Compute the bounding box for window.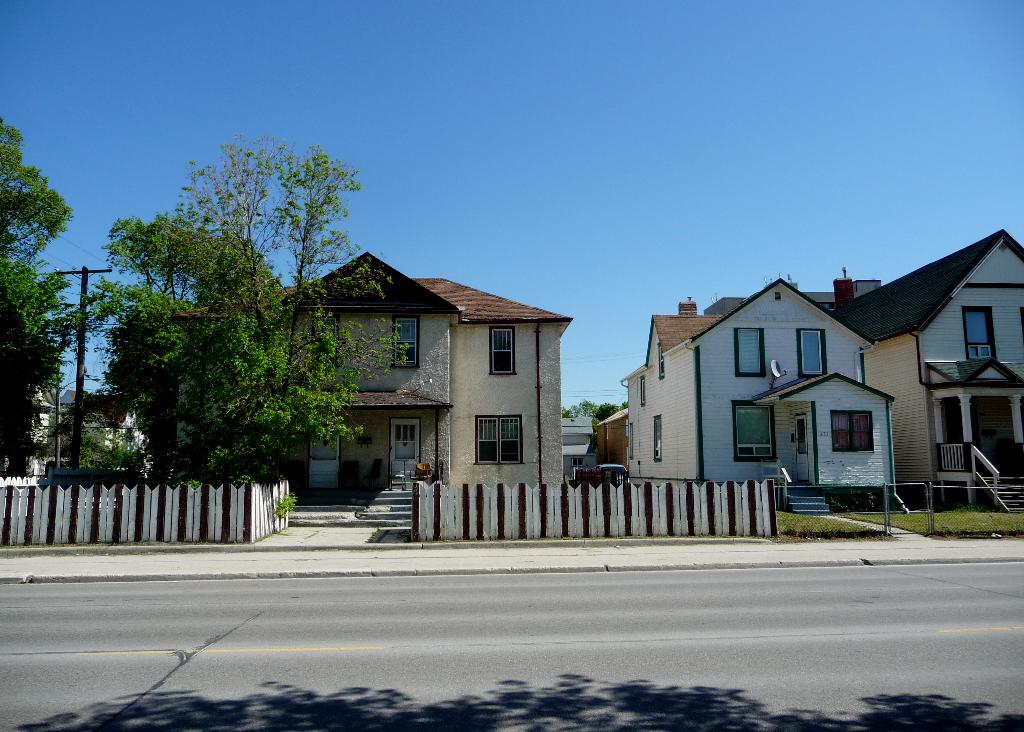
(735,329,760,375).
